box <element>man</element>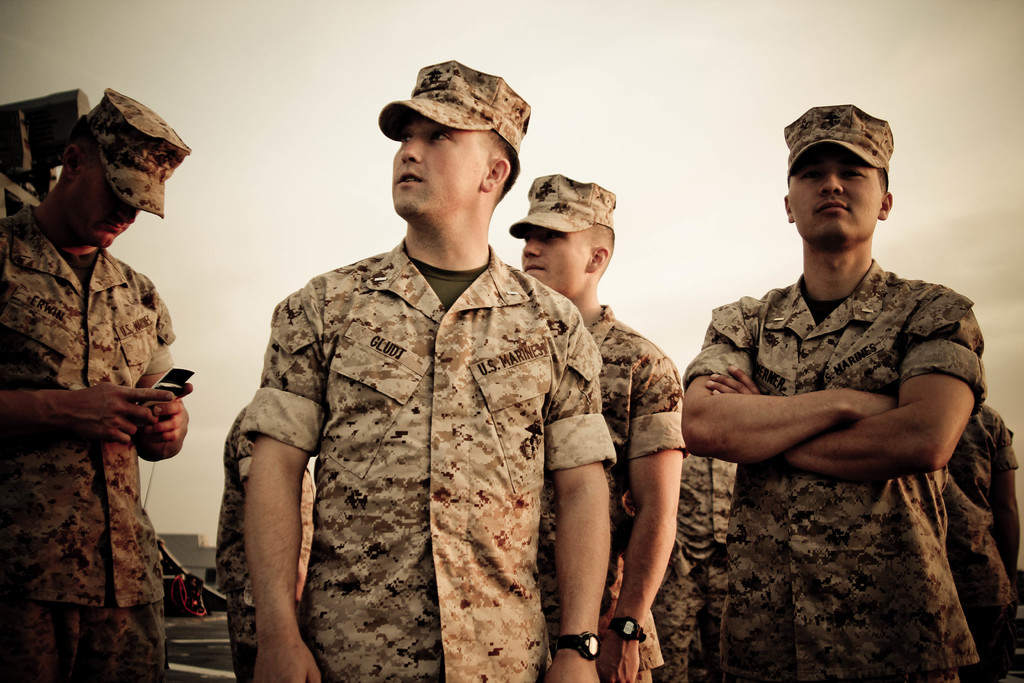
x1=241 y1=67 x2=628 y2=682
